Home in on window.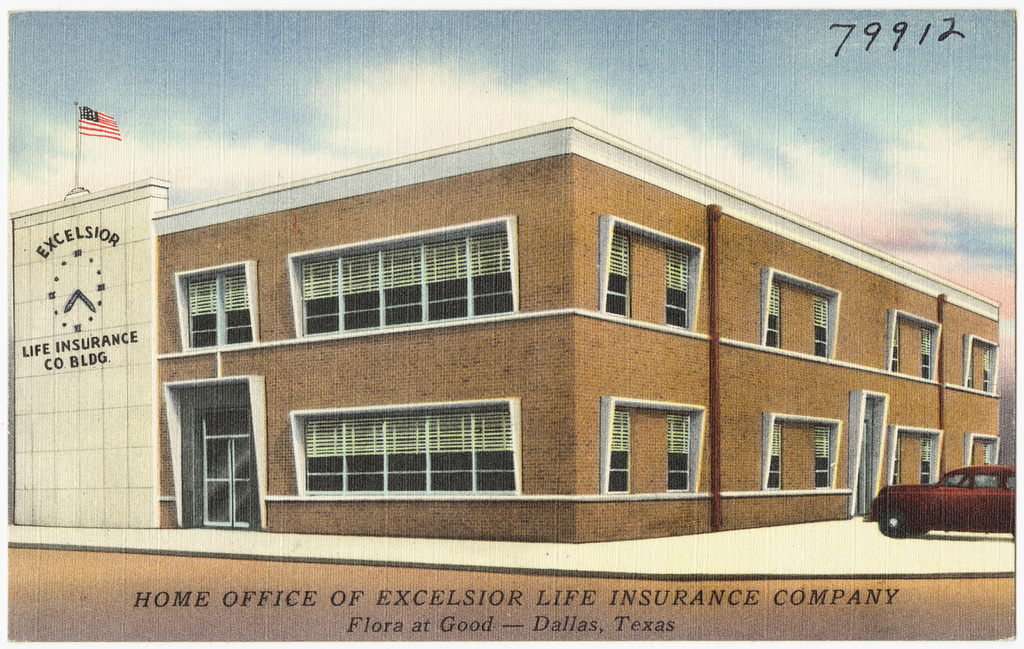
Homed in at <bbox>196, 406, 255, 524</bbox>.
